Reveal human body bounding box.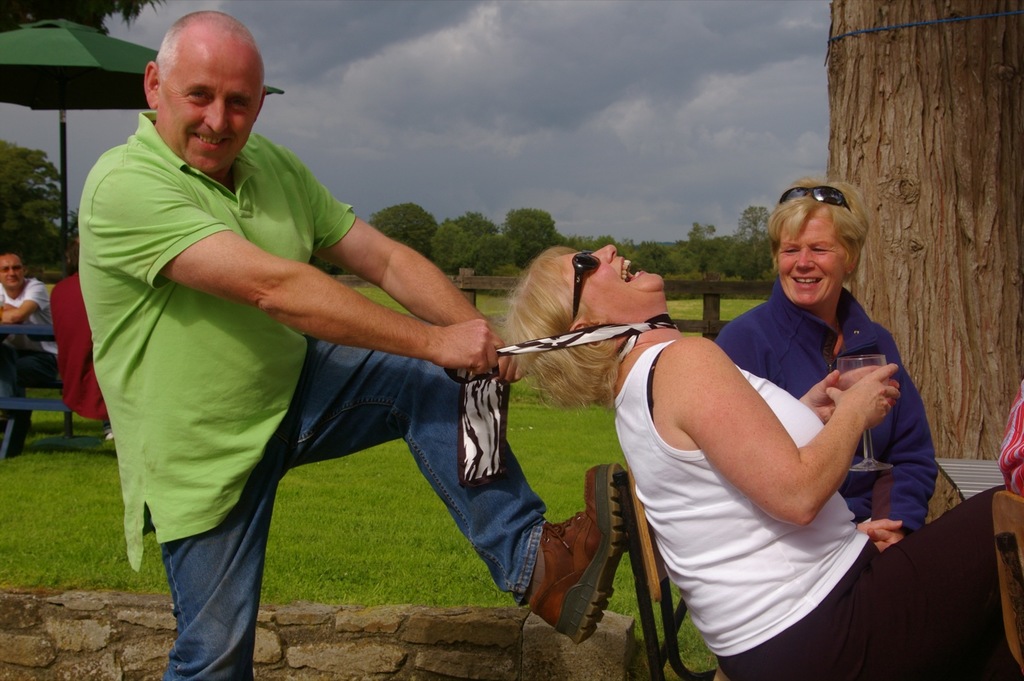
Revealed: 0 252 60 388.
